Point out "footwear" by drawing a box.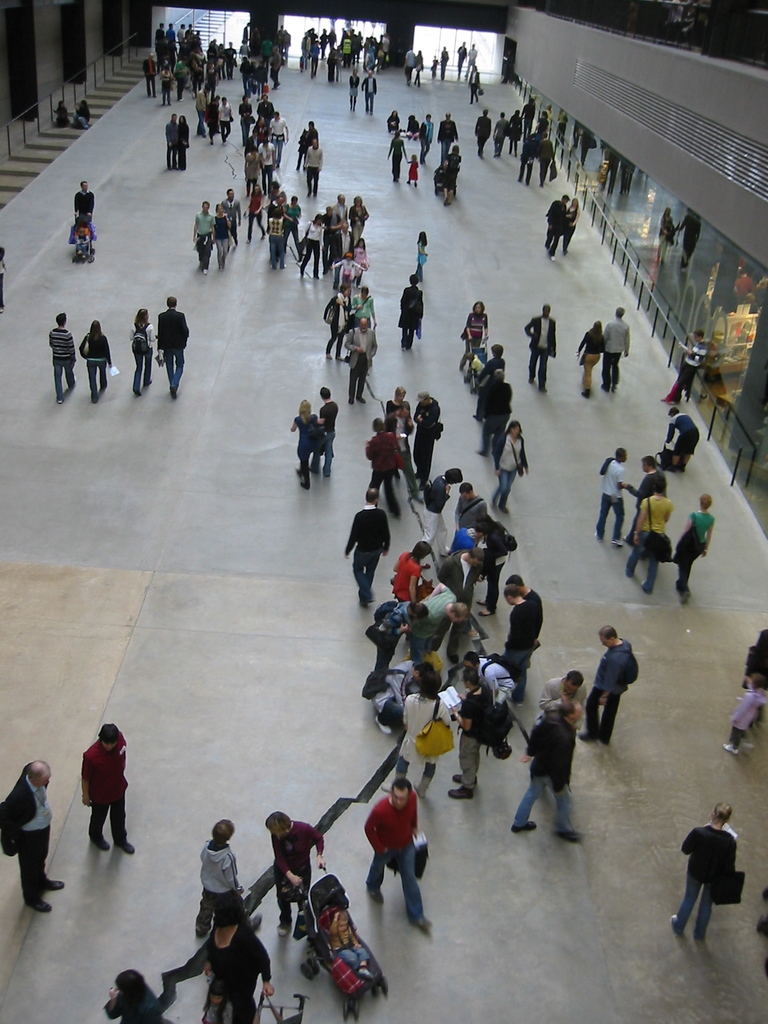
box=[600, 381, 607, 390].
